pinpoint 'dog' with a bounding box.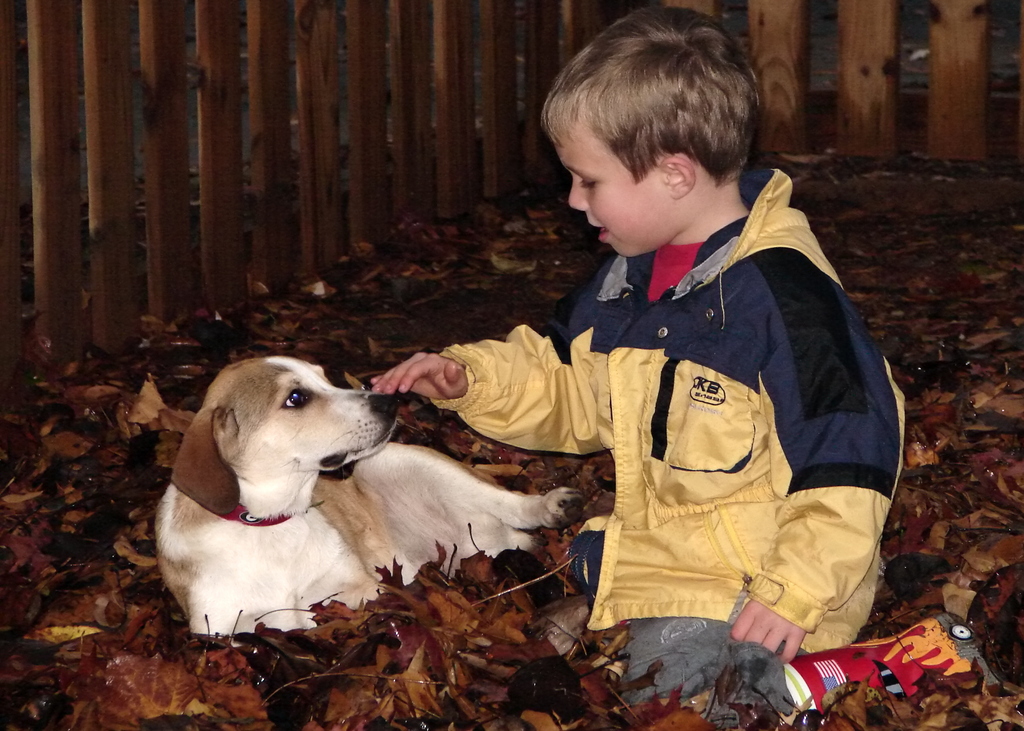
(x1=156, y1=356, x2=588, y2=638).
